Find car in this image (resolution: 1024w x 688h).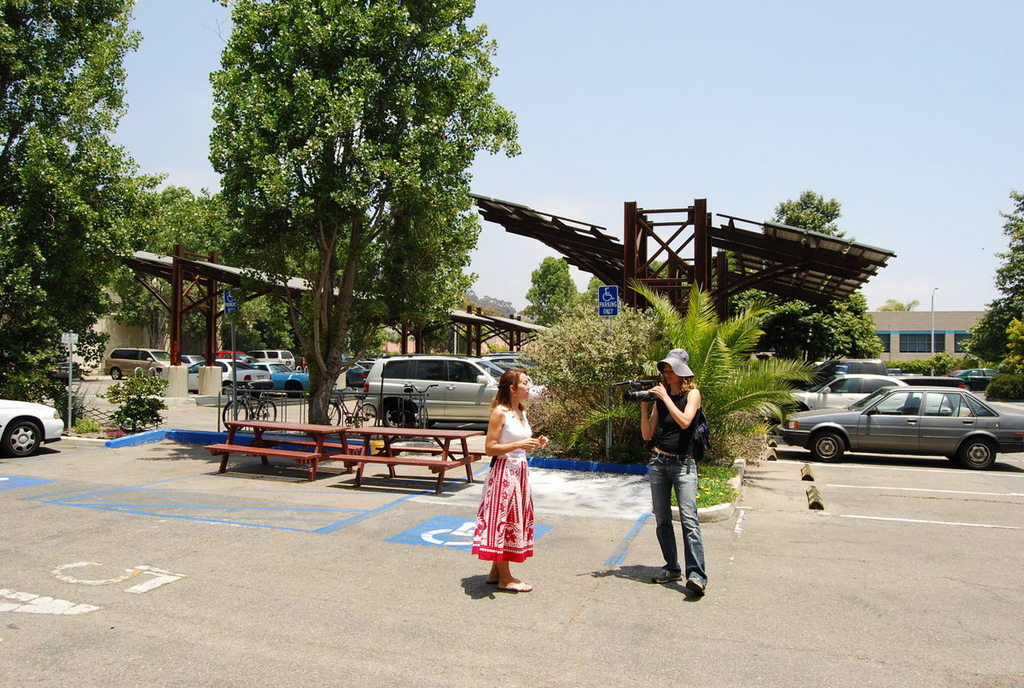
767 388 1023 468.
